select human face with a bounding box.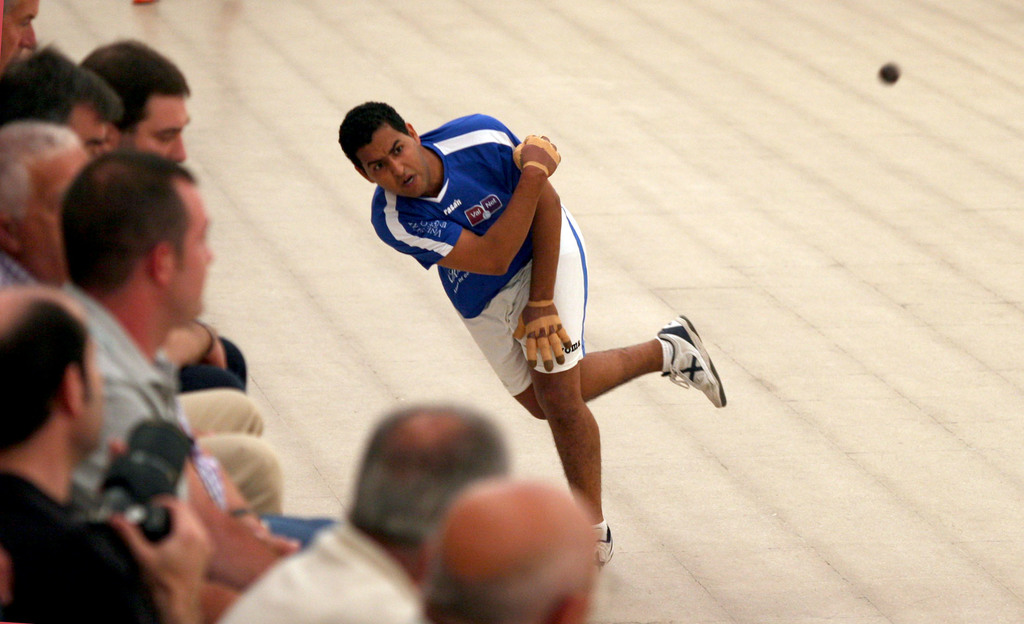
bbox(356, 120, 427, 197).
